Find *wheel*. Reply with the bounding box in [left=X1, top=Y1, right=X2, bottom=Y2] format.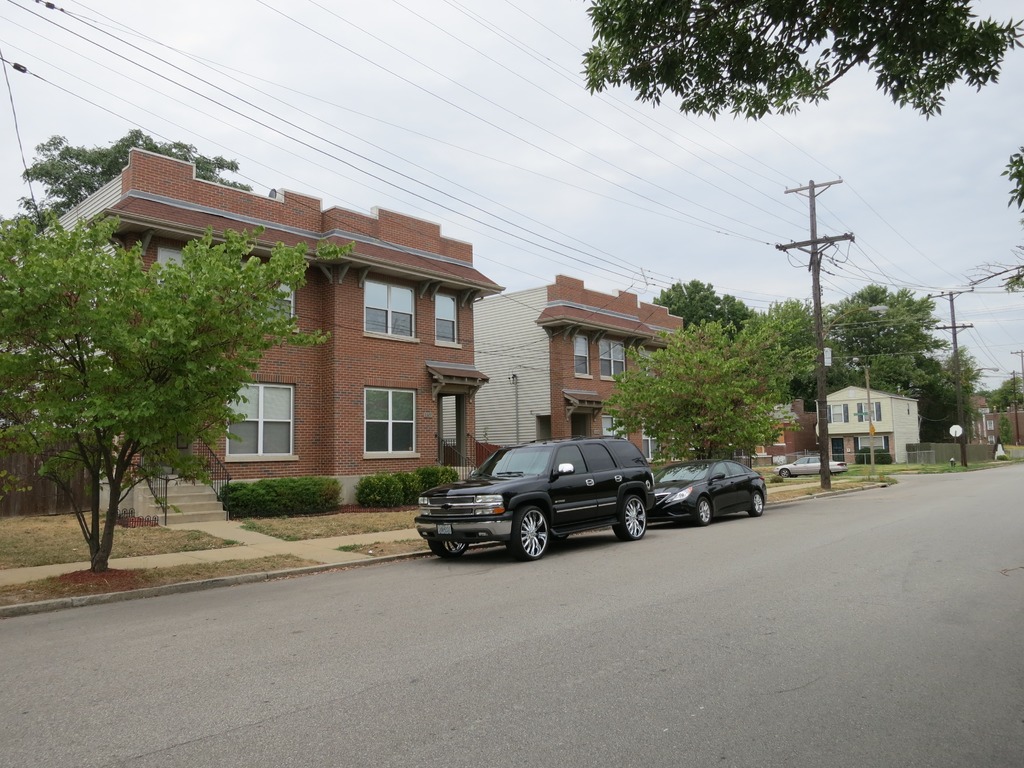
[left=747, top=495, right=764, bottom=513].
